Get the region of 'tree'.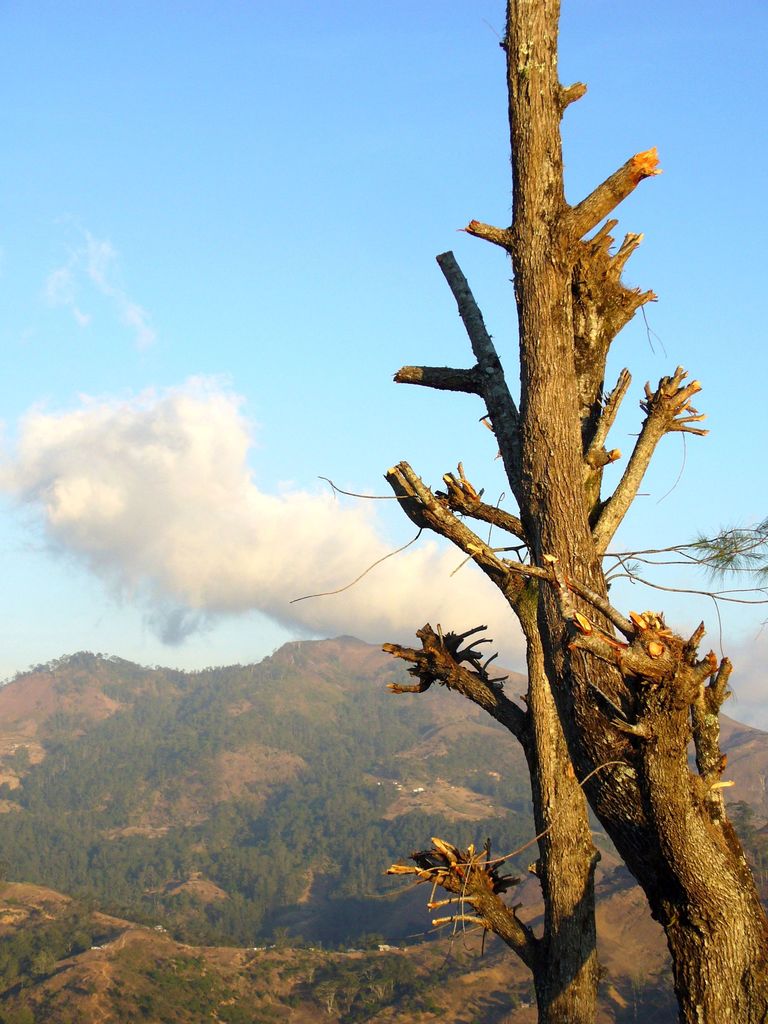
<box>324,0,760,1023</box>.
